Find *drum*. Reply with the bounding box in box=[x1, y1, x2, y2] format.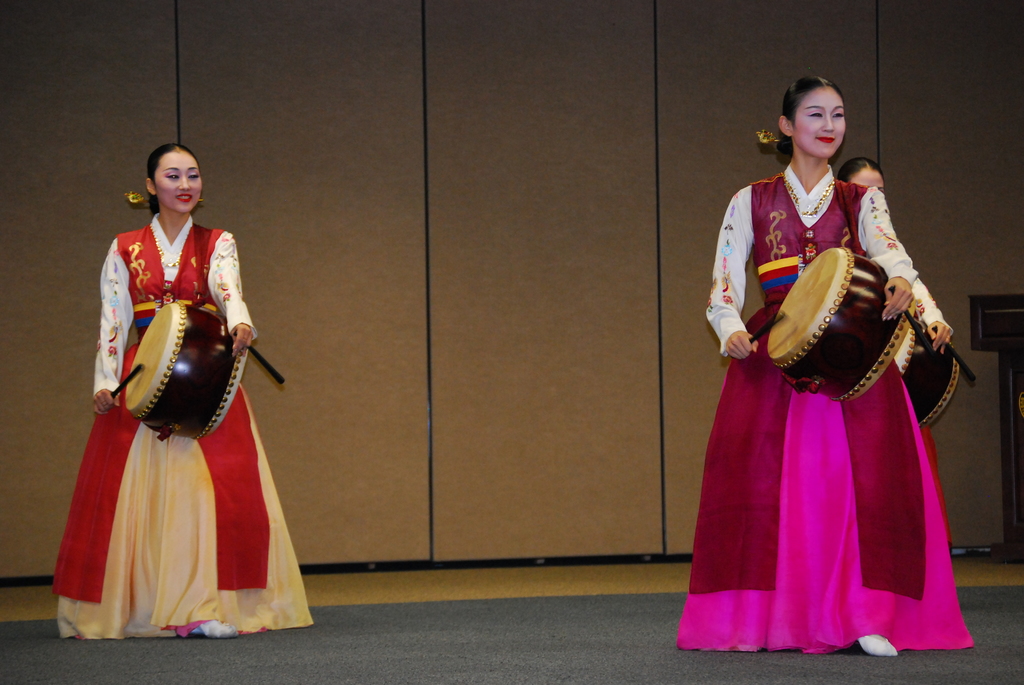
box=[895, 316, 955, 431].
